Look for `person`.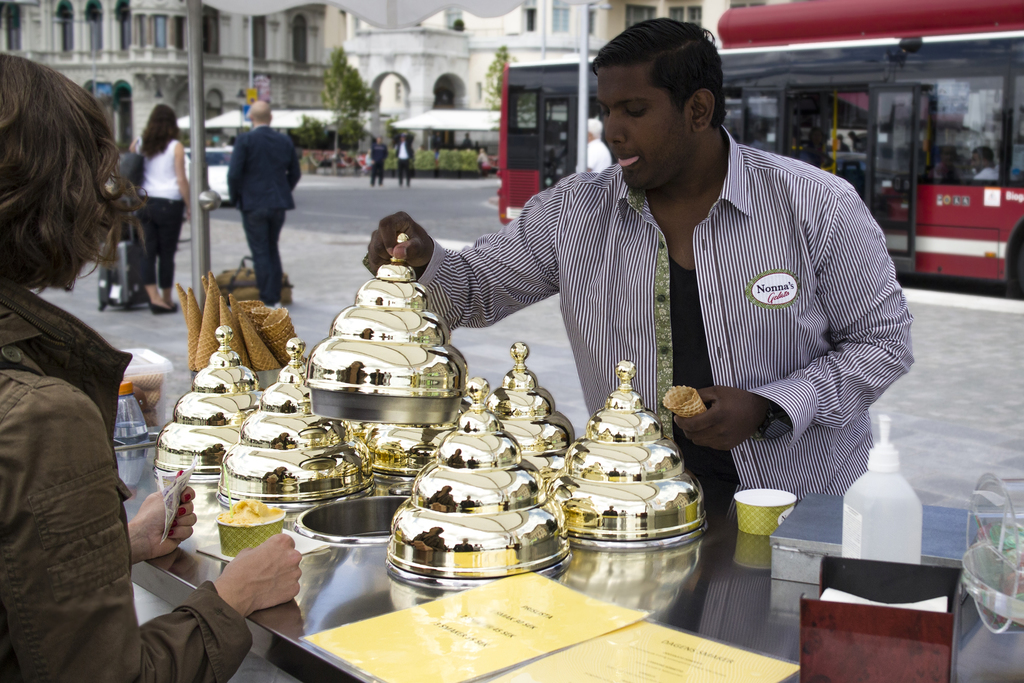
Found: <region>344, 17, 917, 509</region>.
